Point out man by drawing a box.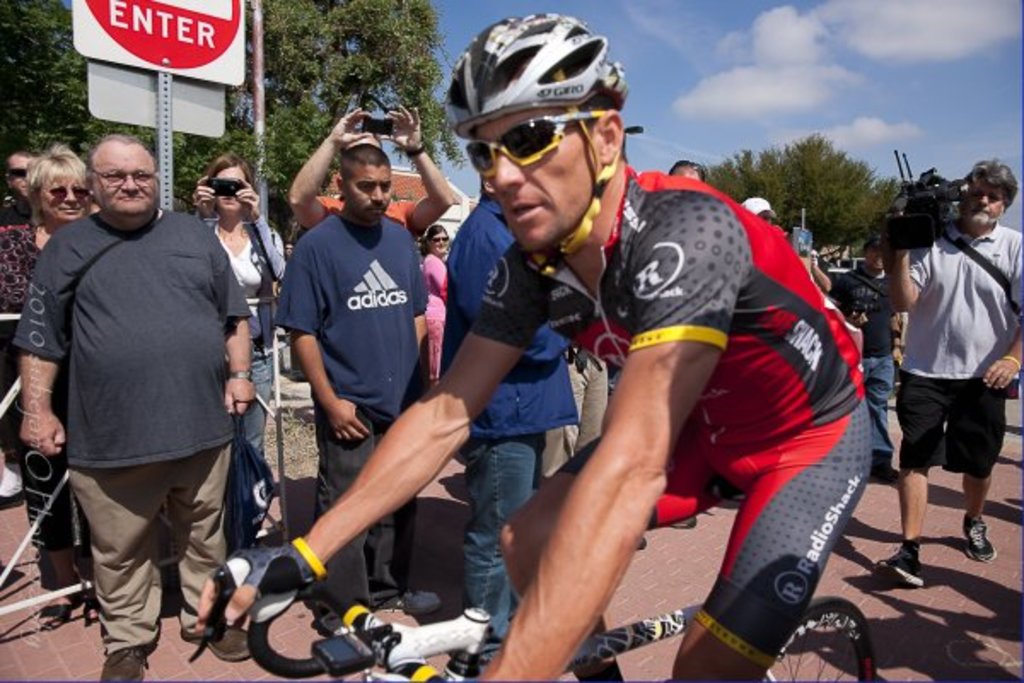
box(273, 142, 439, 633).
